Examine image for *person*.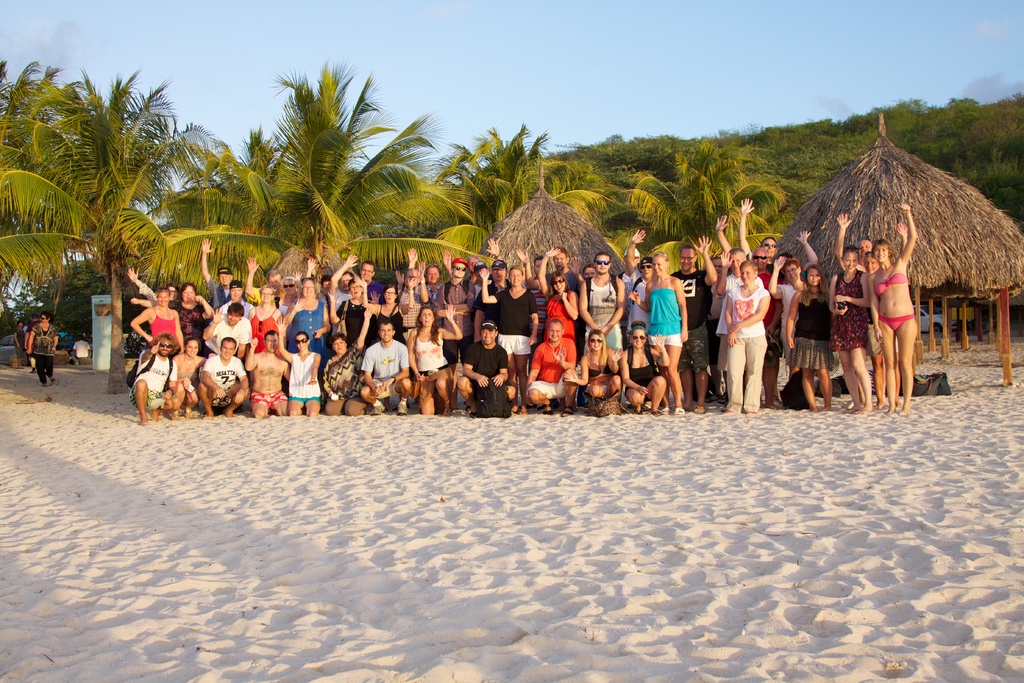
Examination result: select_region(361, 327, 412, 416).
